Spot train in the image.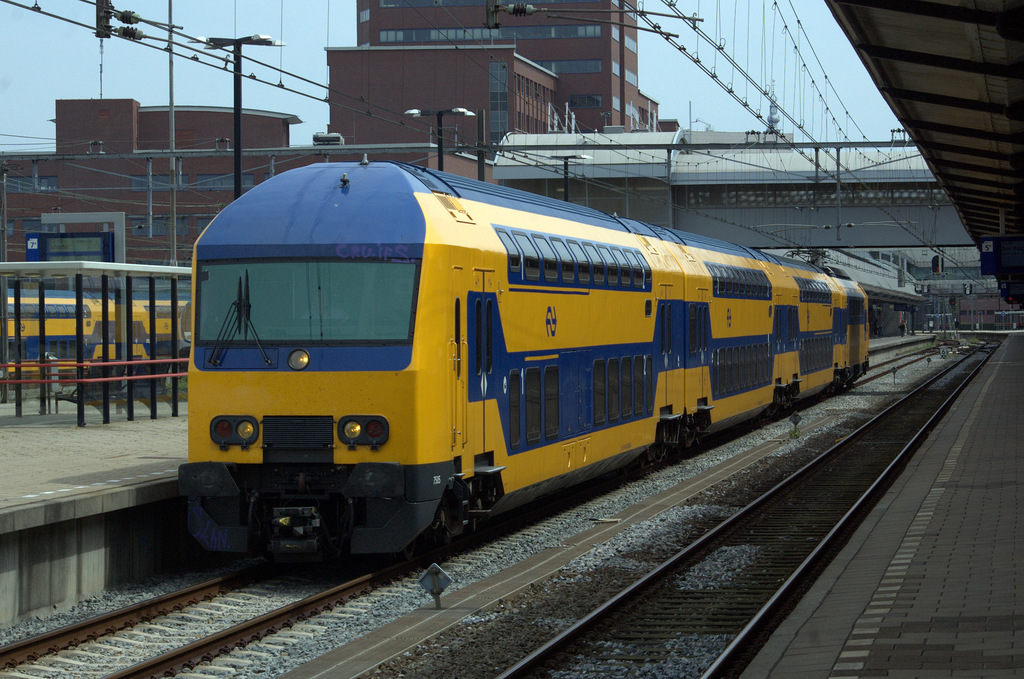
train found at x1=173 y1=153 x2=873 y2=563.
